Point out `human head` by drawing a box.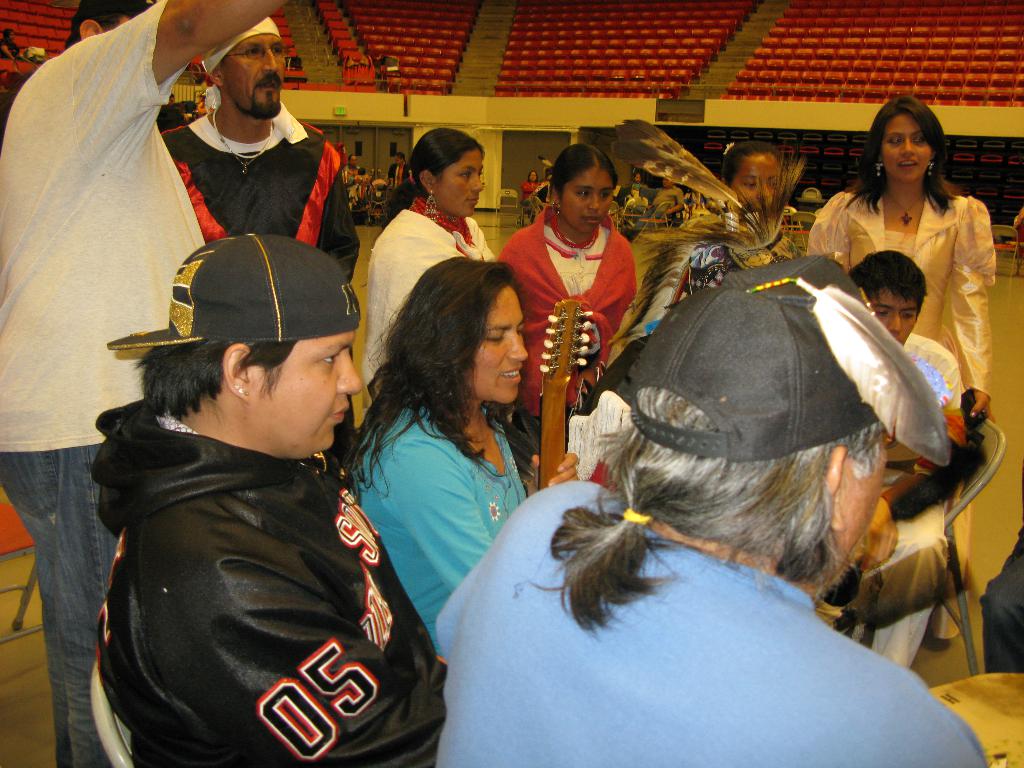
[left=845, top=246, right=928, bottom=345].
